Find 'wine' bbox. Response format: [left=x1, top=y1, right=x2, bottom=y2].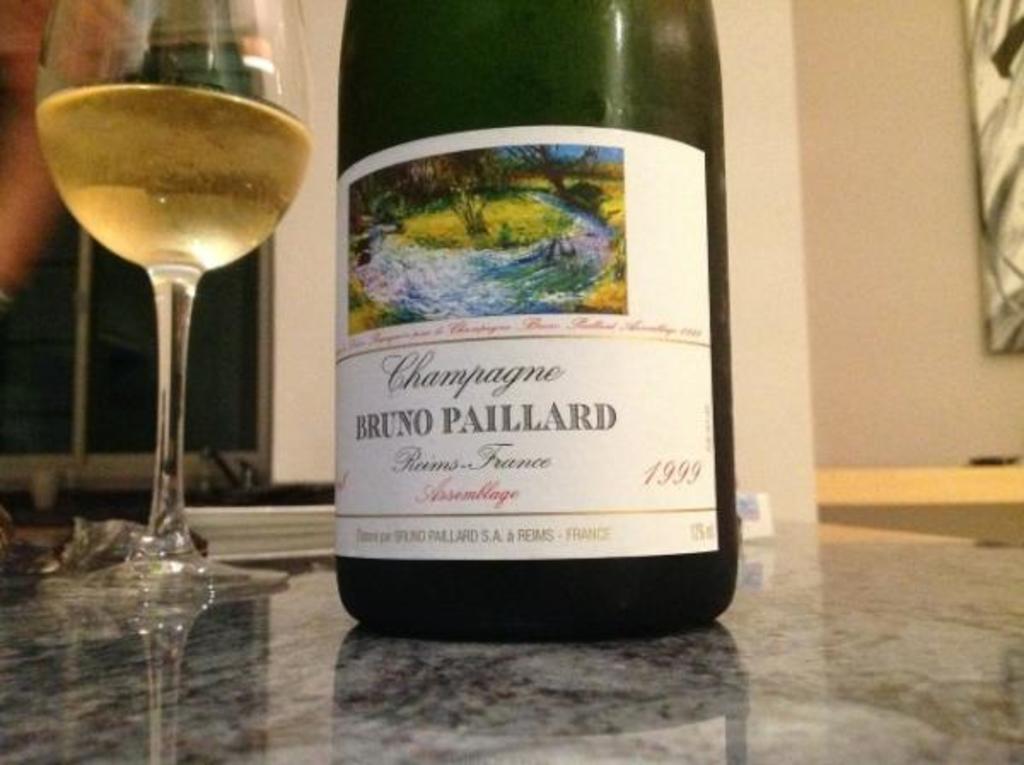
[left=90, top=0, right=282, bottom=514].
